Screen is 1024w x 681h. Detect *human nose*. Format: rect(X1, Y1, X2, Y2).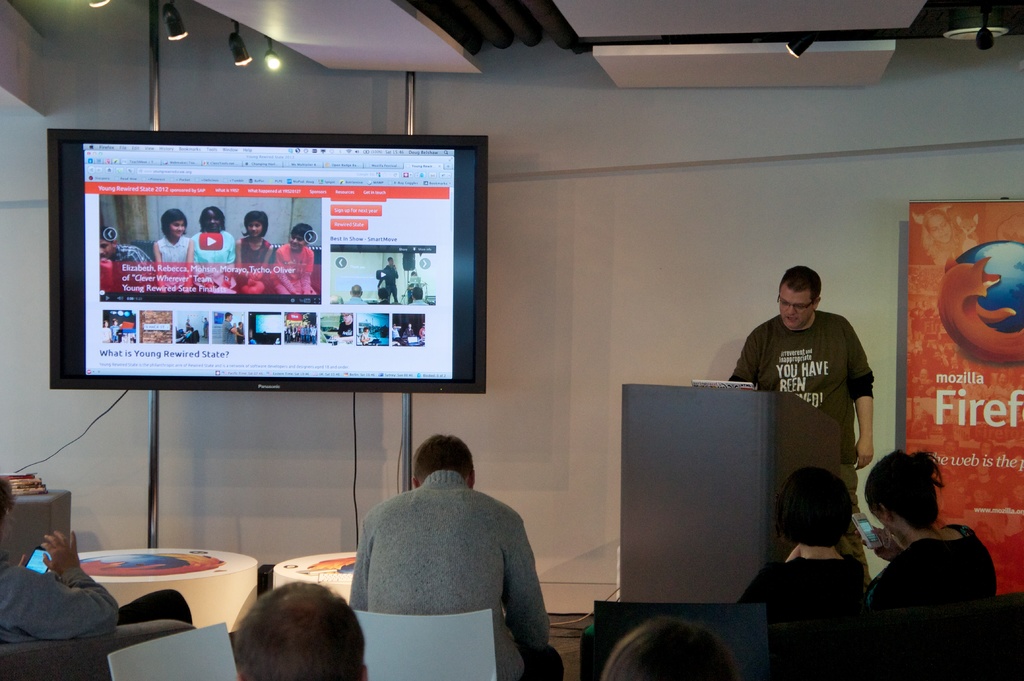
rect(177, 225, 181, 230).
